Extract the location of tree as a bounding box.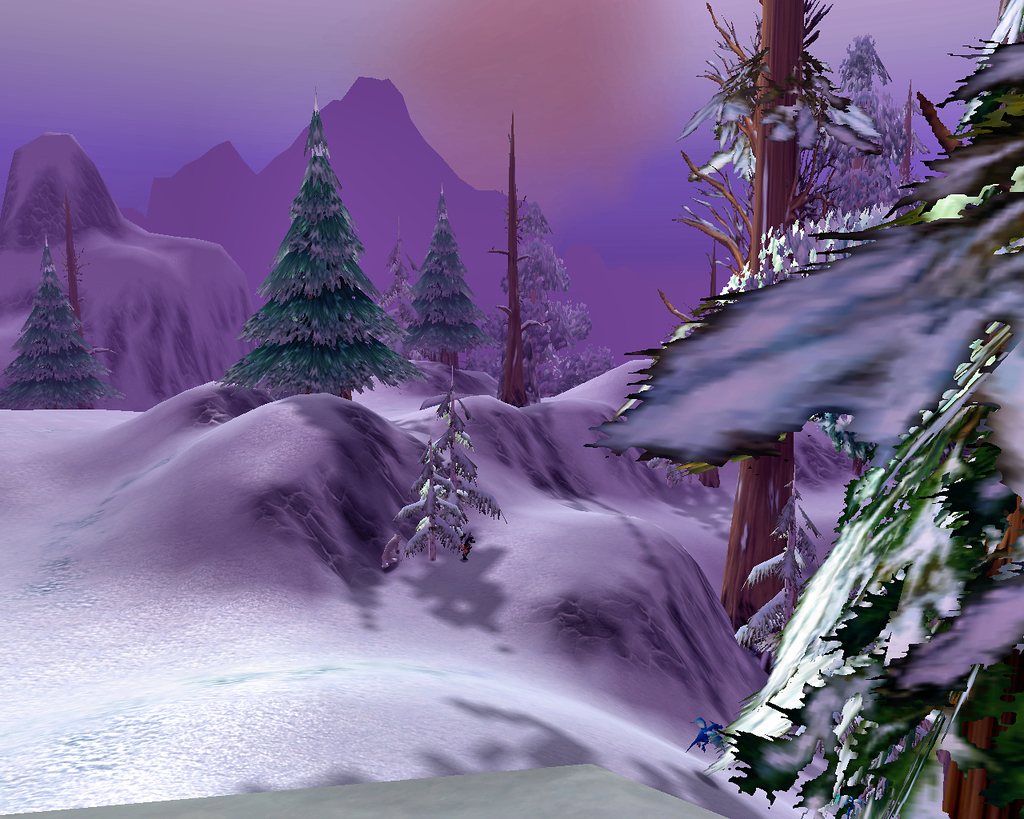
<region>378, 222, 420, 359</region>.
